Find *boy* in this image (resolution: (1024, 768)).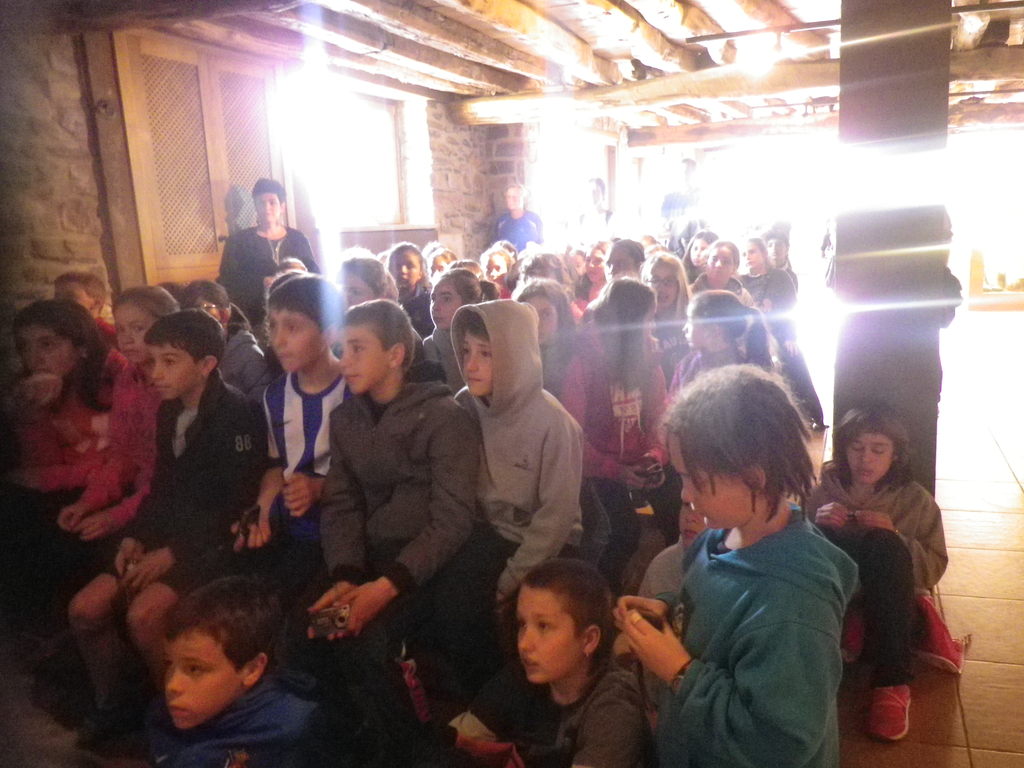
pyautogui.locateOnScreen(515, 556, 657, 767).
